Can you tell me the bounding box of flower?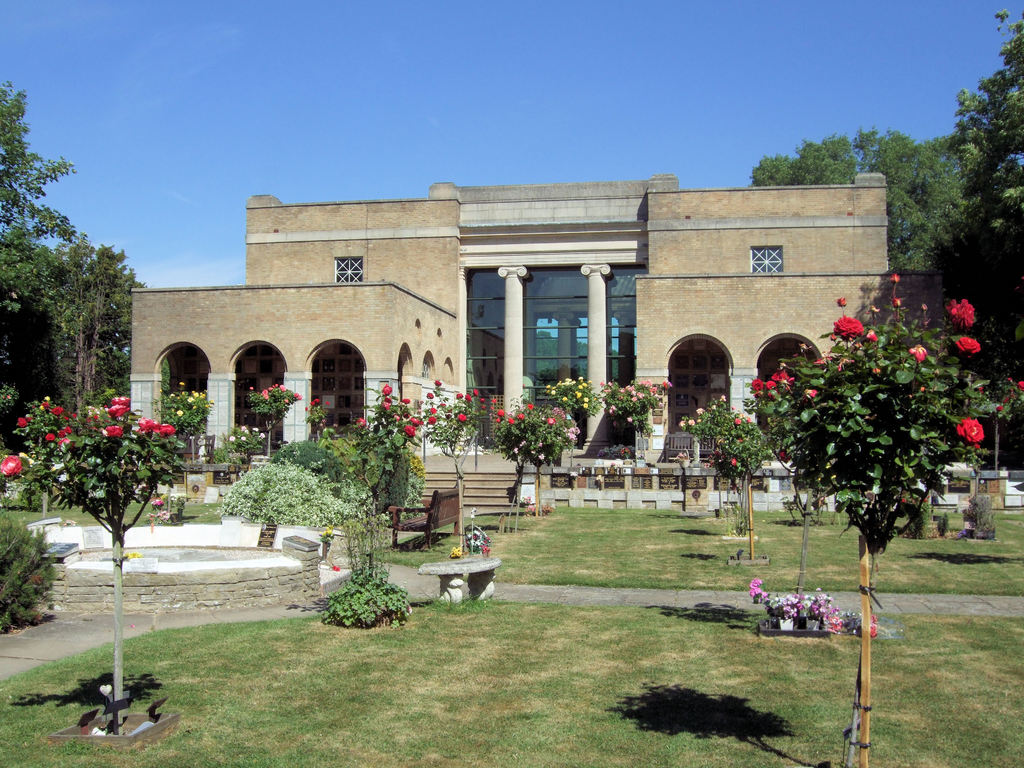
locate(1, 453, 22, 479).
